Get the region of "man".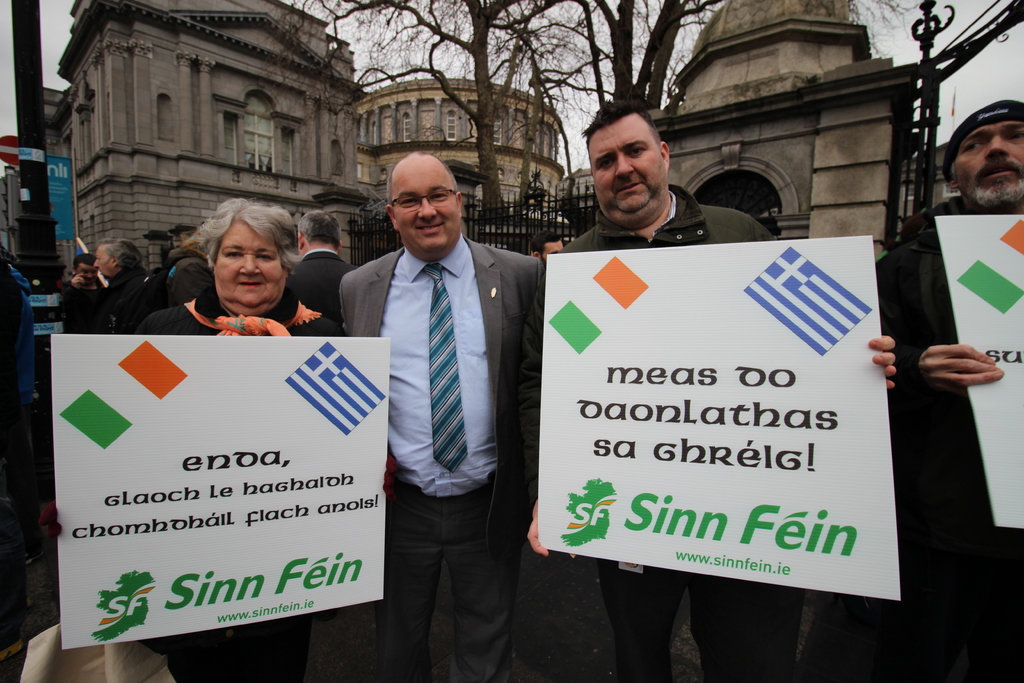
<bbox>515, 106, 898, 682</bbox>.
